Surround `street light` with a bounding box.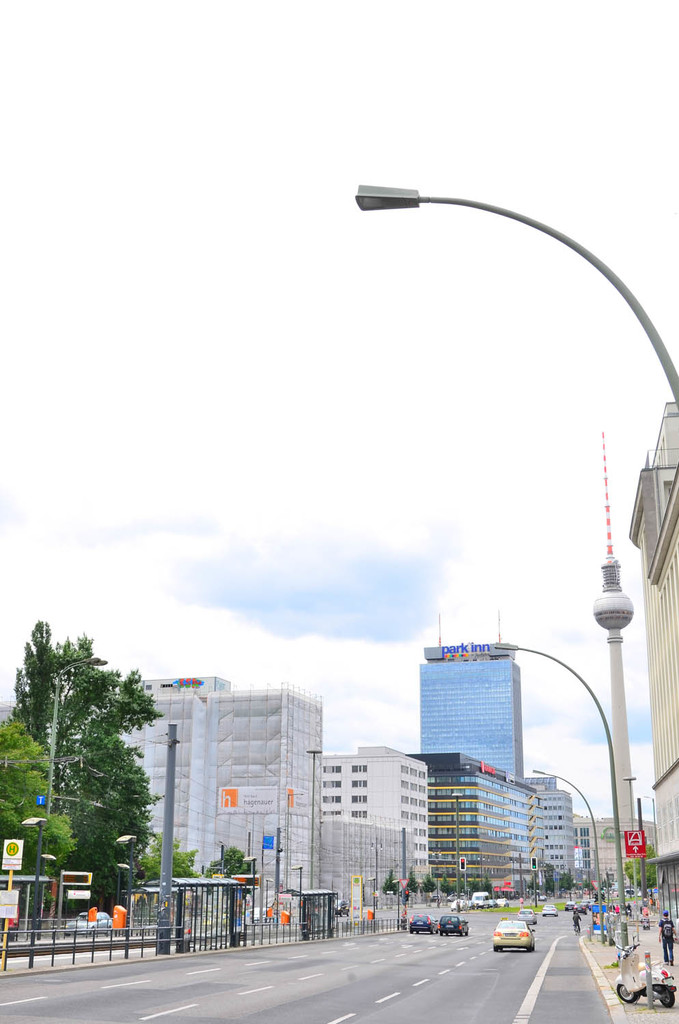
bbox(352, 184, 678, 406).
